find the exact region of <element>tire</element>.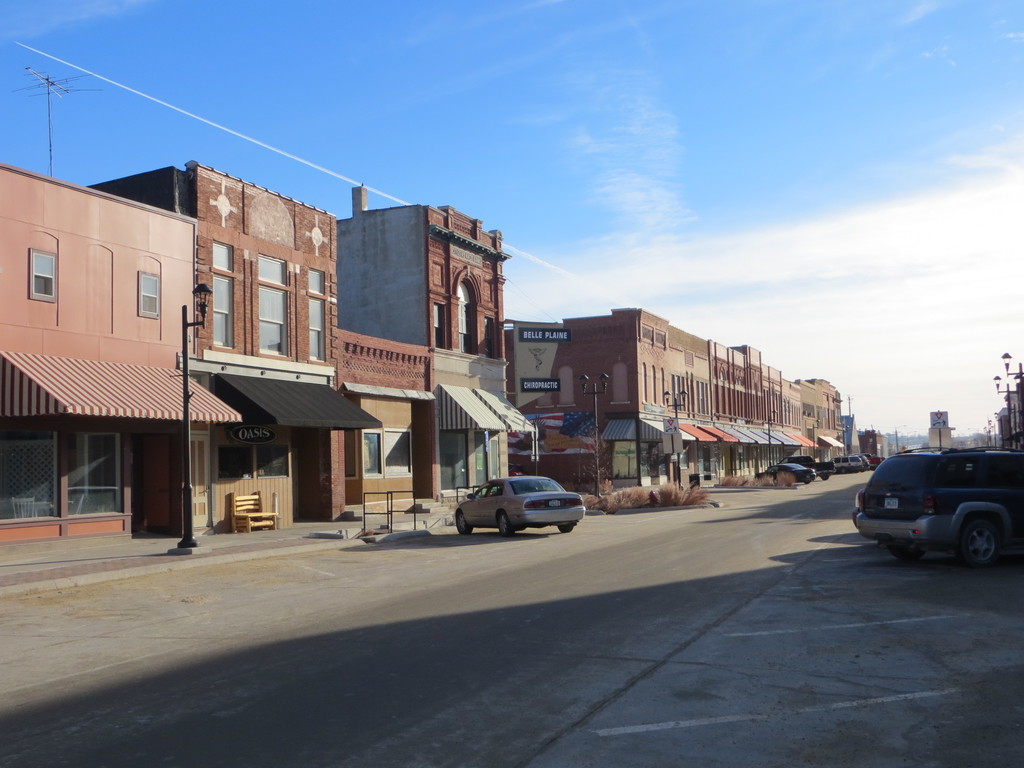
Exact region: bbox(559, 521, 573, 536).
